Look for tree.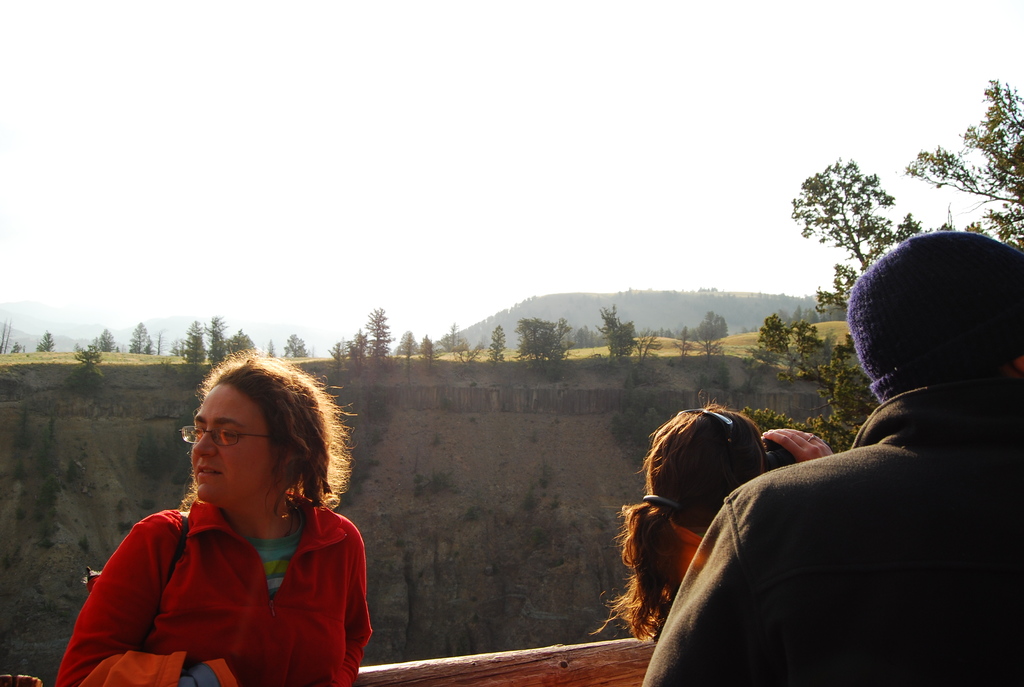
Found: (x1=580, y1=300, x2=651, y2=368).
